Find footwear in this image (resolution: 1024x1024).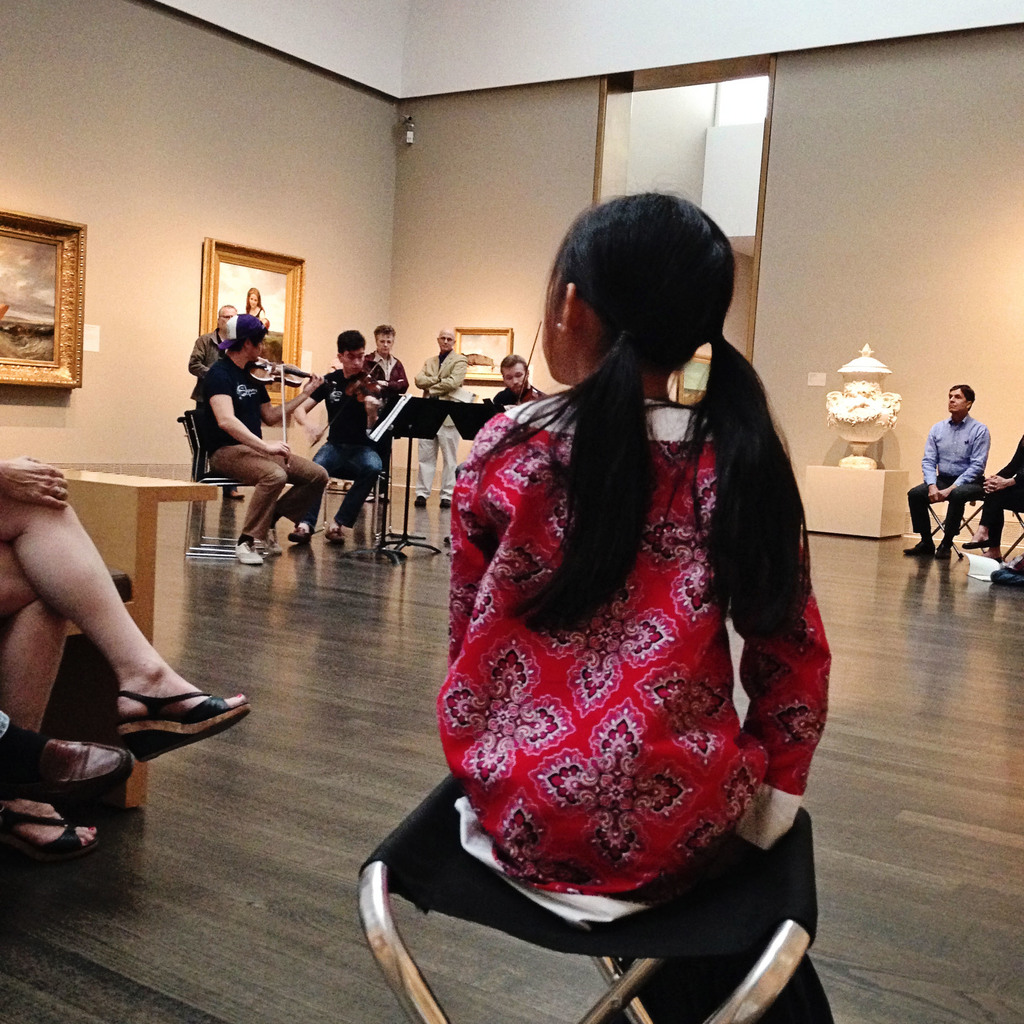
x1=897 y1=533 x2=937 y2=552.
